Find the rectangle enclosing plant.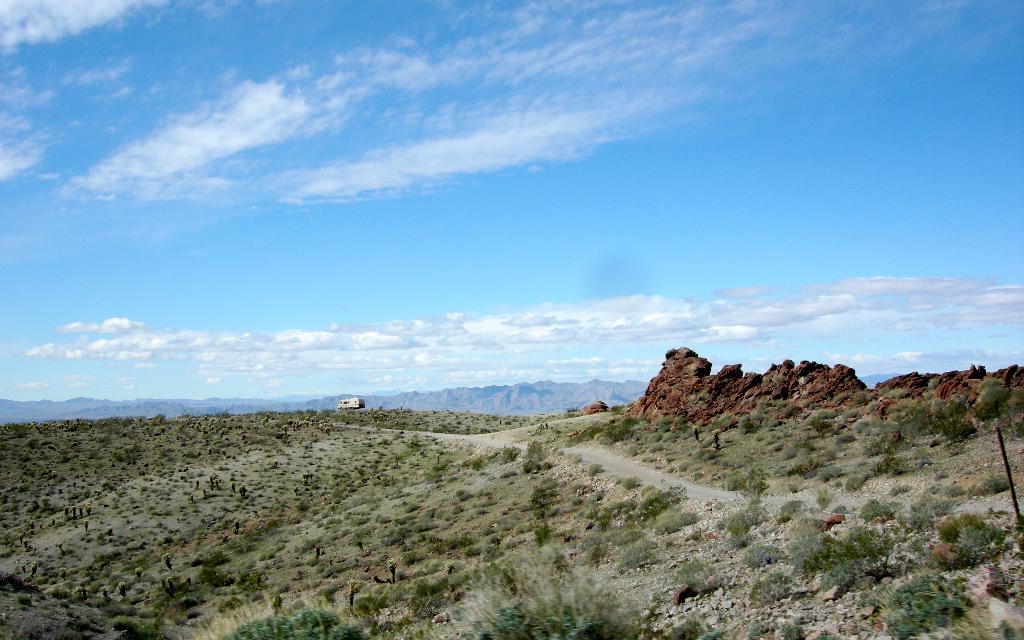
BBox(907, 493, 948, 530).
